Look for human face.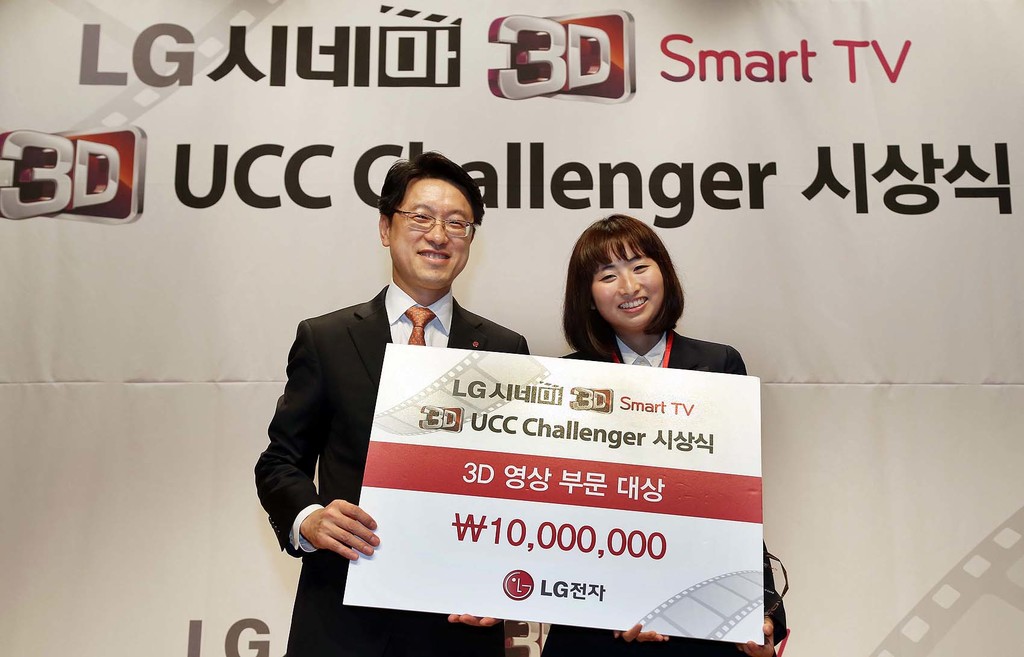
Found: box(589, 244, 664, 338).
